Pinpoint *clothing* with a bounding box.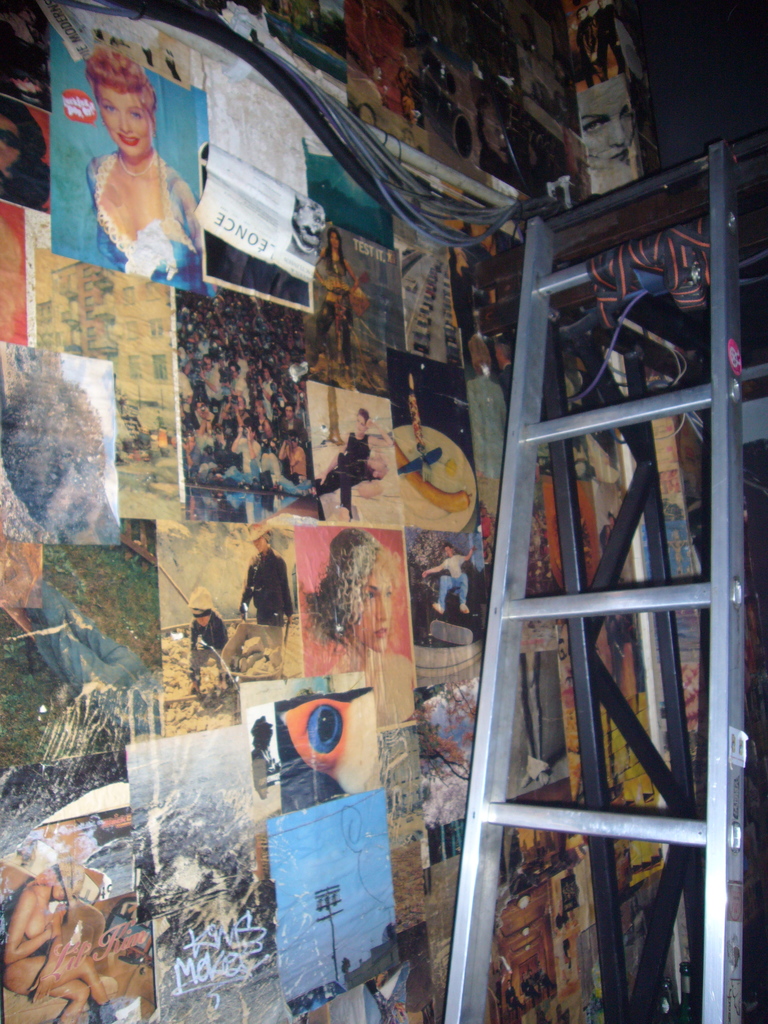
bbox=[323, 435, 367, 524].
